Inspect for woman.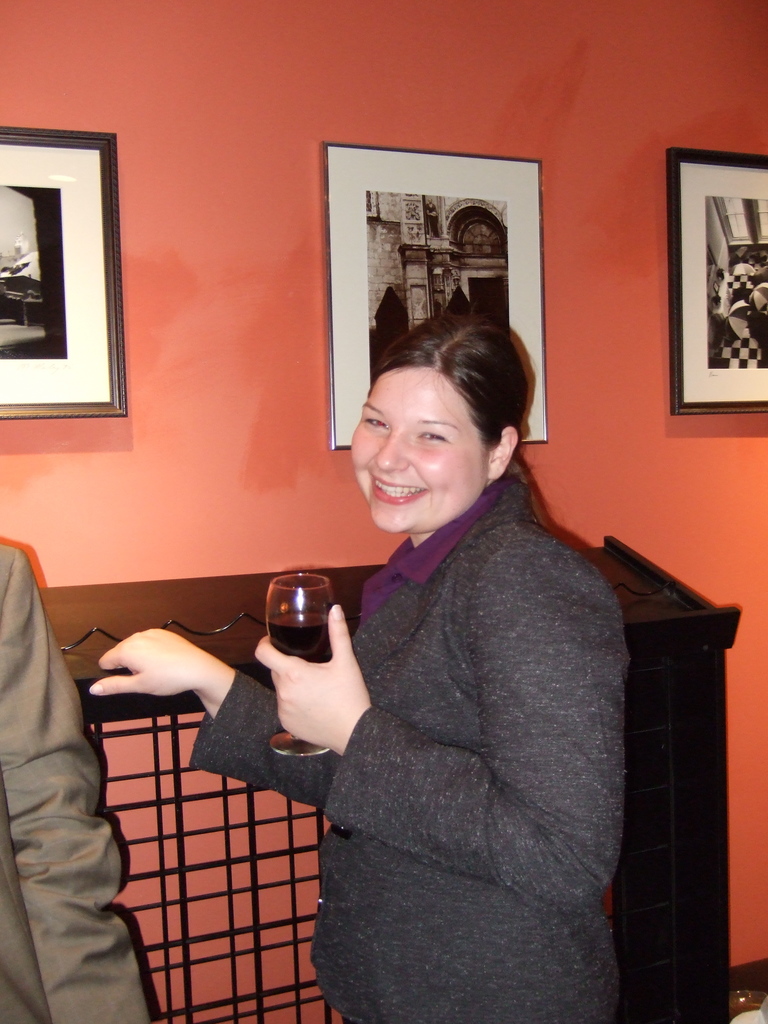
Inspection: region(88, 316, 630, 1023).
